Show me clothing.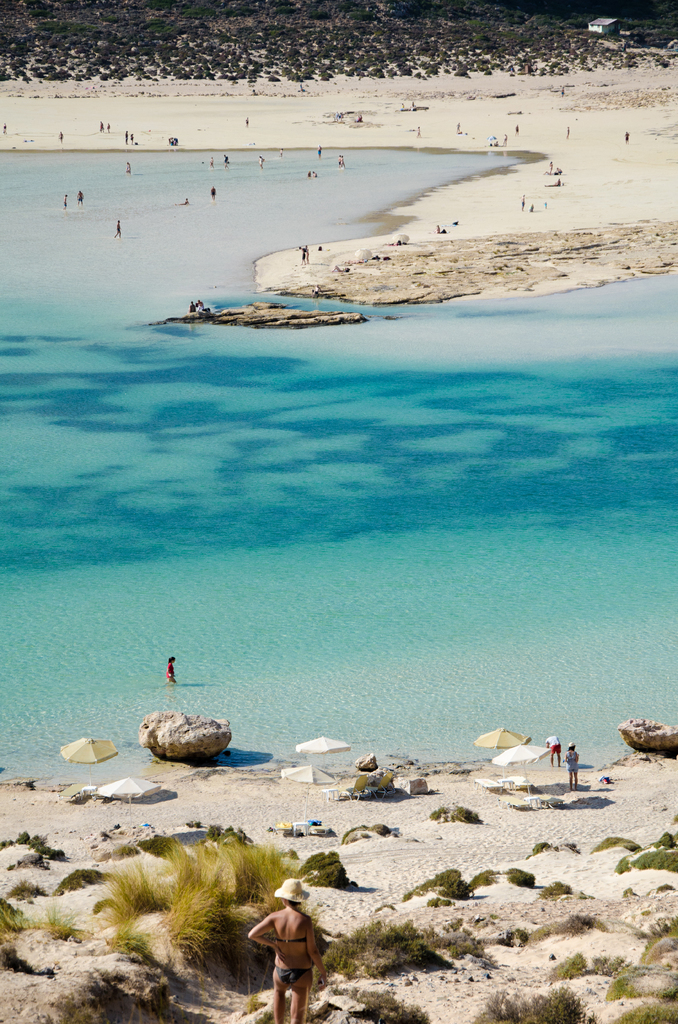
clothing is here: Rect(499, 130, 510, 147).
